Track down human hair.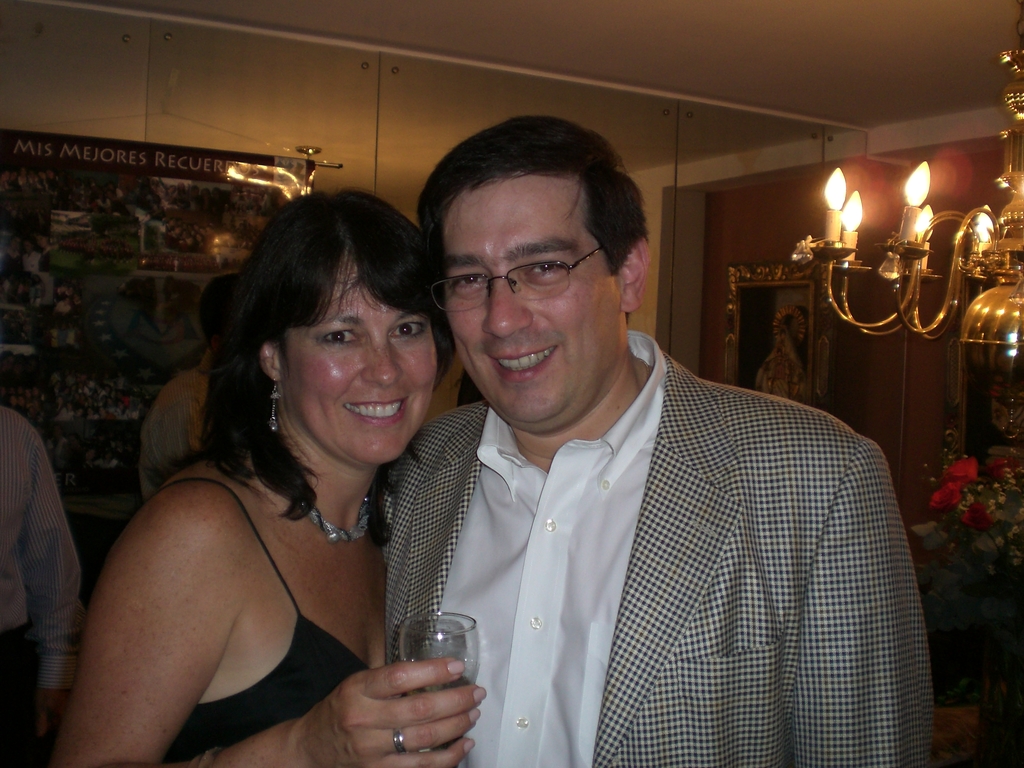
Tracked to 417,117,655,281.
